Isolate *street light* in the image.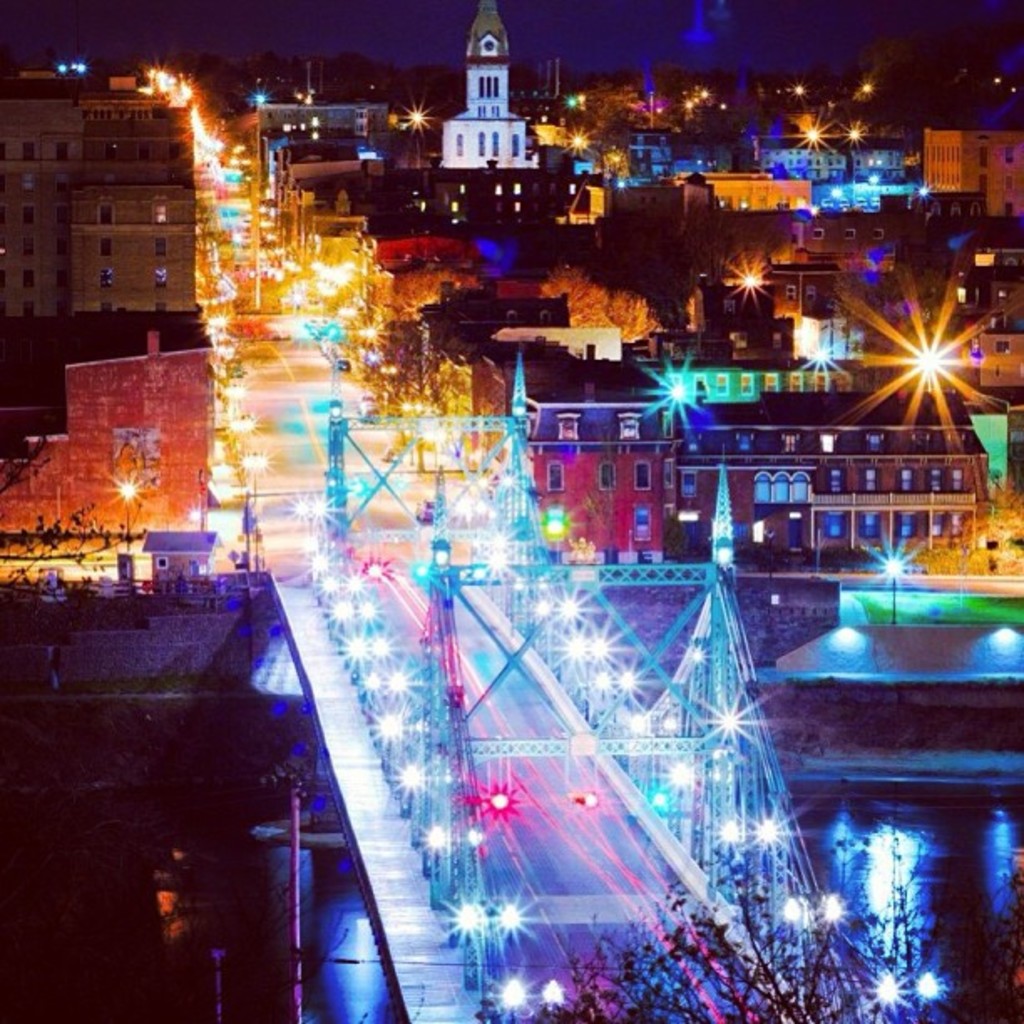
Isolated region: select_region(115, 485, 141, 556).
